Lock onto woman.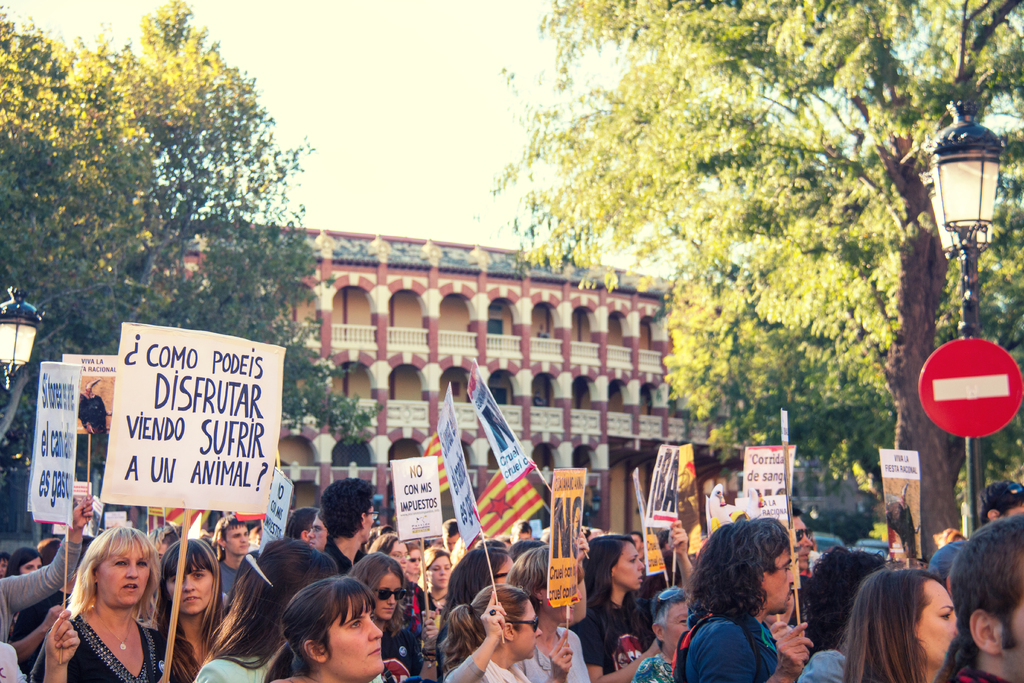
Locked: 196:539:339:682.
